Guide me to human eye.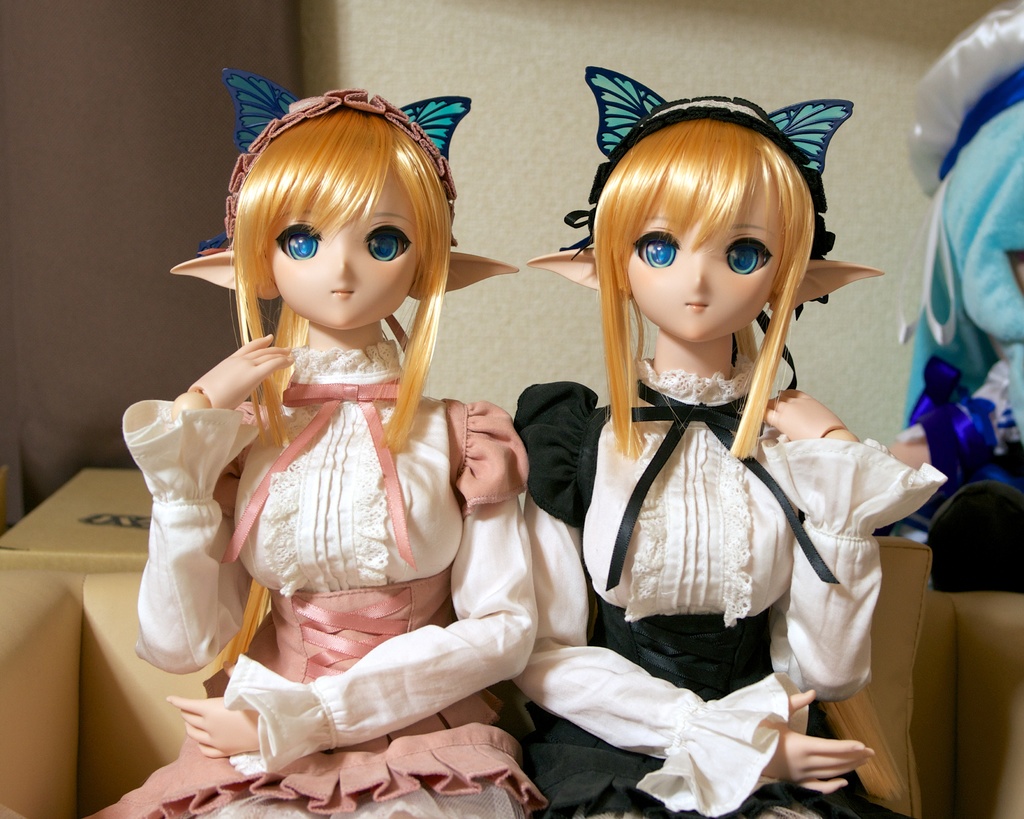
Guidance: BBox(364, 222, 414, 267).
